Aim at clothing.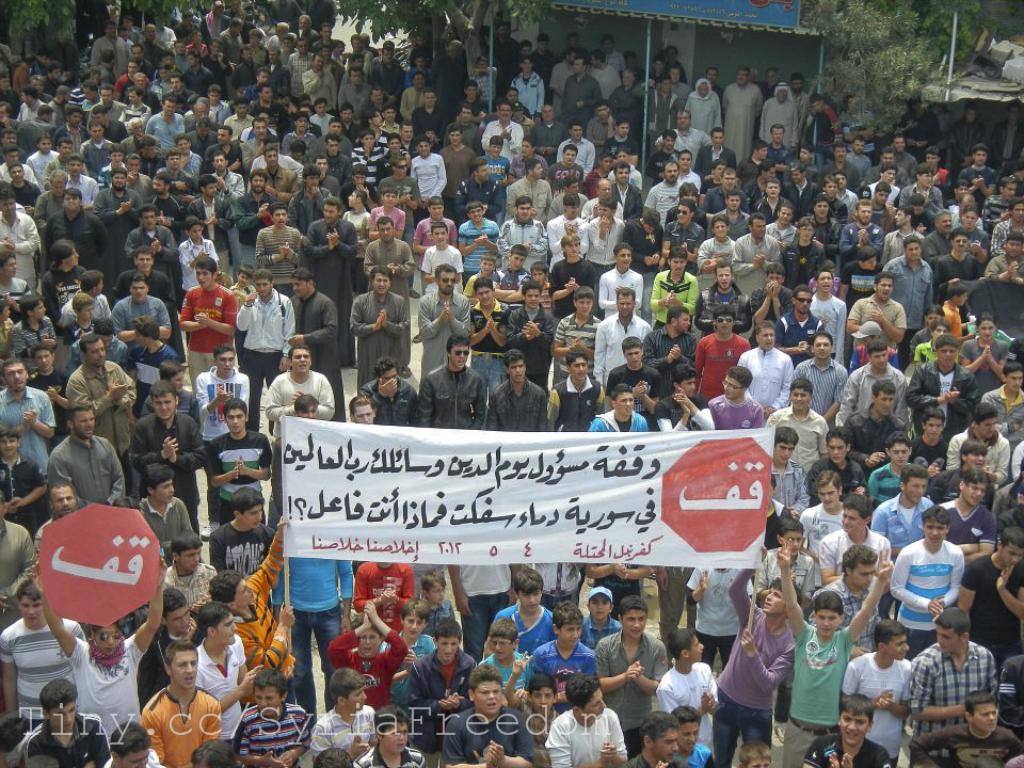
Aimed at 132:624:189:708.
